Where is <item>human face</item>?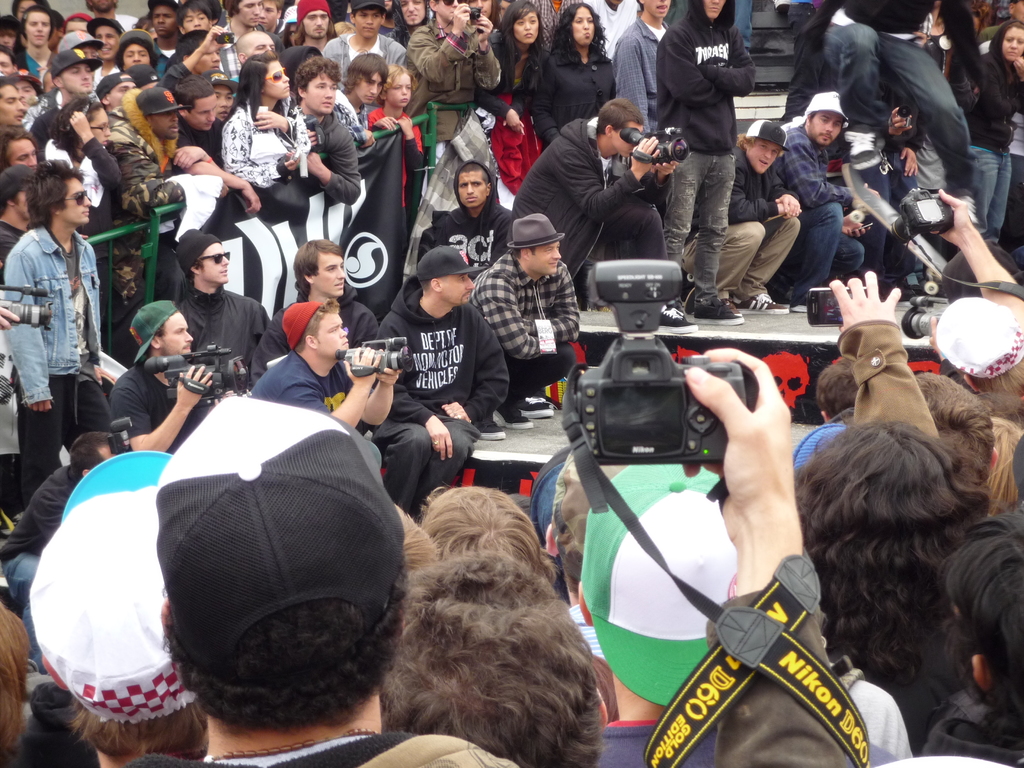
65,21,91,36.
